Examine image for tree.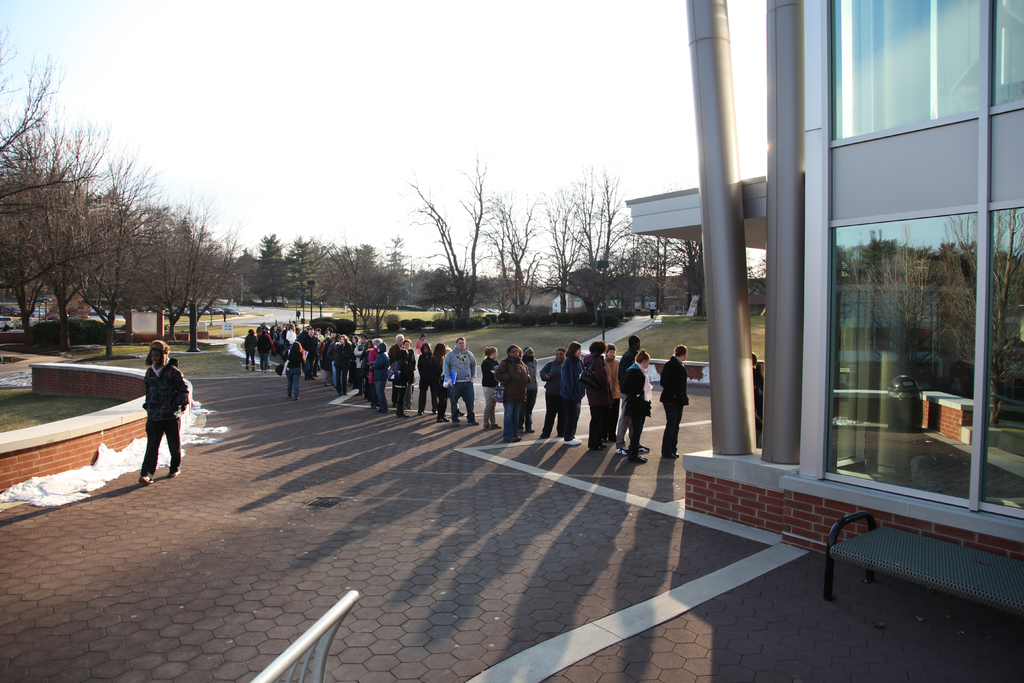
Examination result: pyautogui.locateOnScreen(397, 167, 497, 320).
